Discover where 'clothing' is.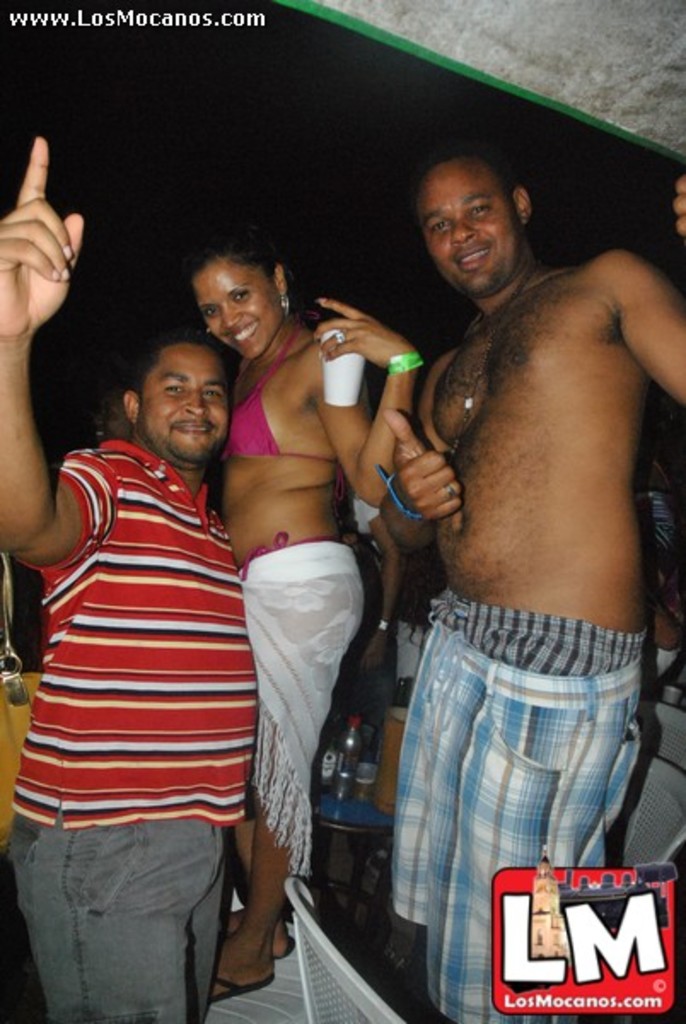
Discovered at 232/524/363/877.
